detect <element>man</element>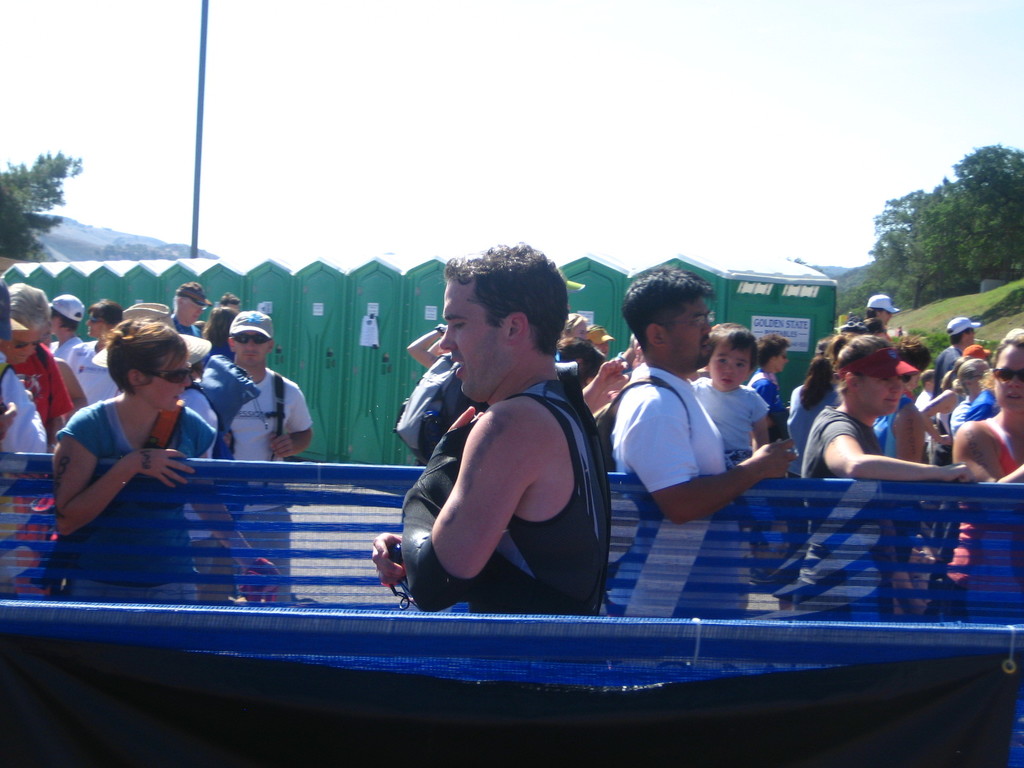
[x1=937, y1=315, x2=972, y2=404]
